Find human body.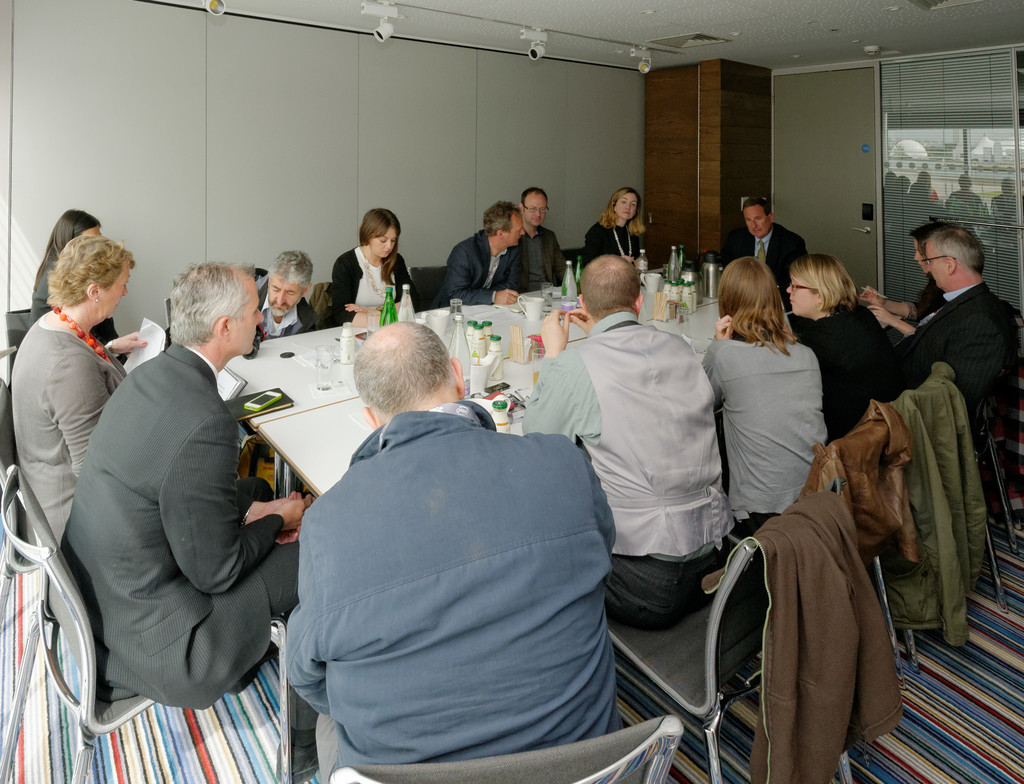
[860,269,959,339].
